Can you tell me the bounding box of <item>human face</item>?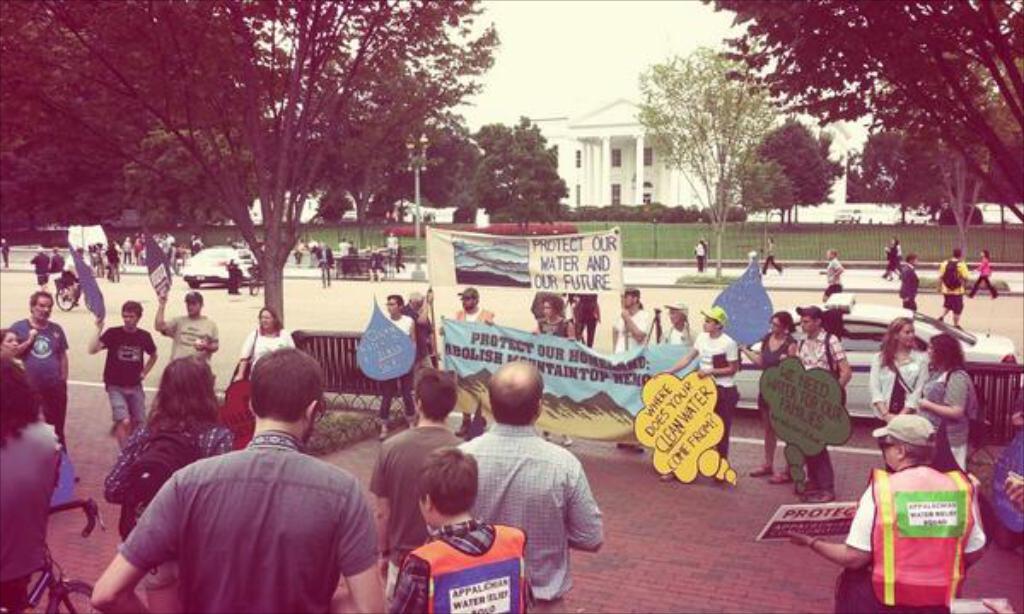
(802,314,814,334).
